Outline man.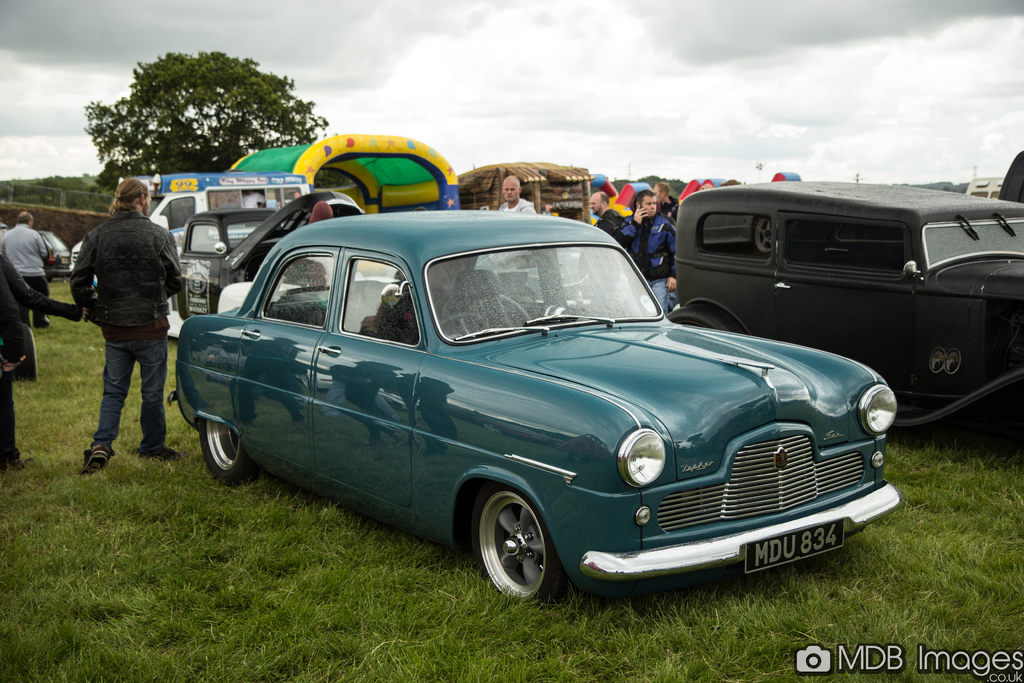
Outline: Rect(488, 177, 537, 297).
